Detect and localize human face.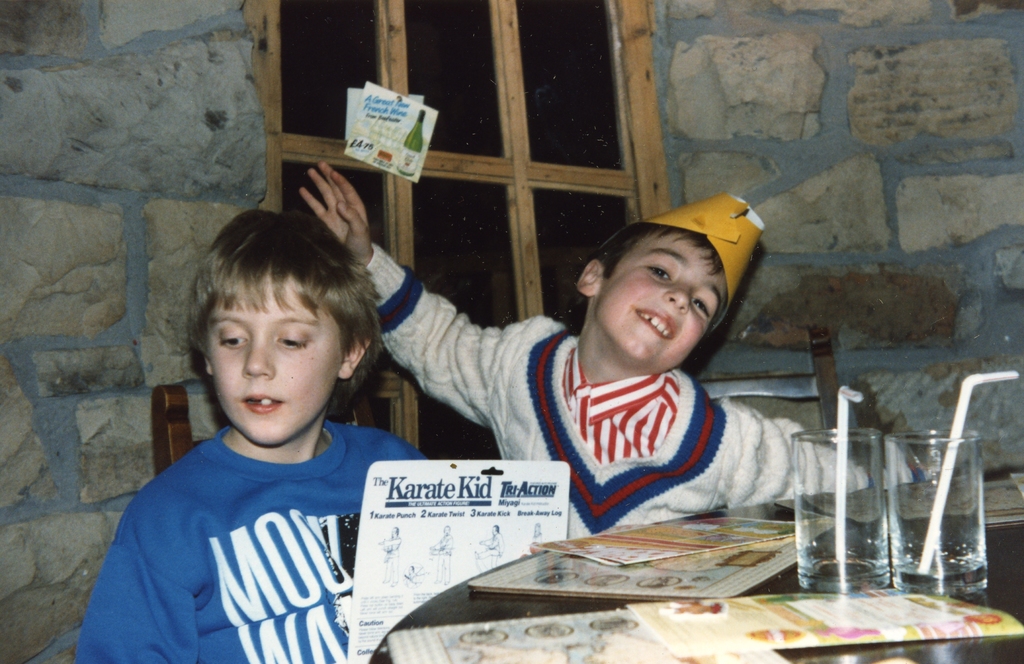
Localized at crop(595, 223, 733, 367).
